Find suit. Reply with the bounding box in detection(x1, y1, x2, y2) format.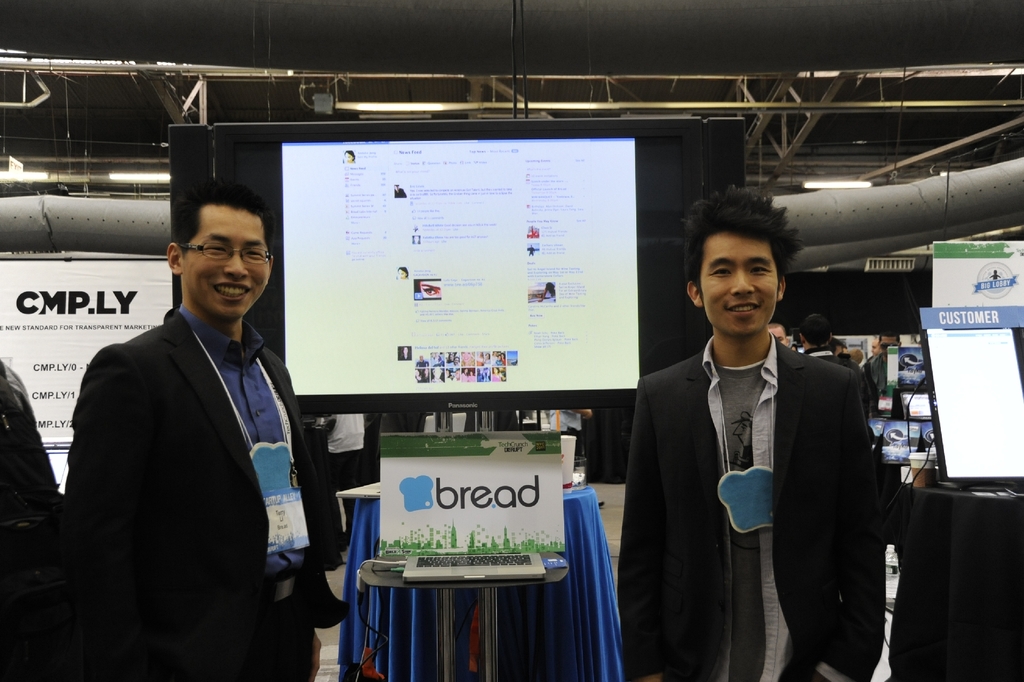
detection(60, 191, 330, 681).
